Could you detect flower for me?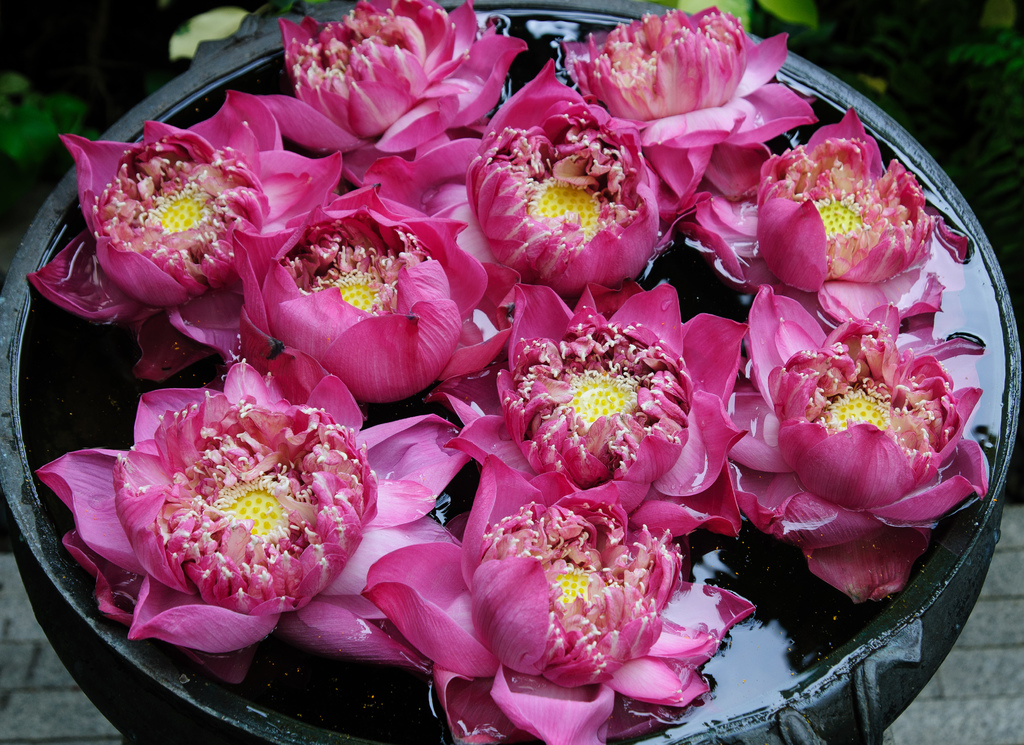
Detection result: <box>417,286,755,551</box>.
